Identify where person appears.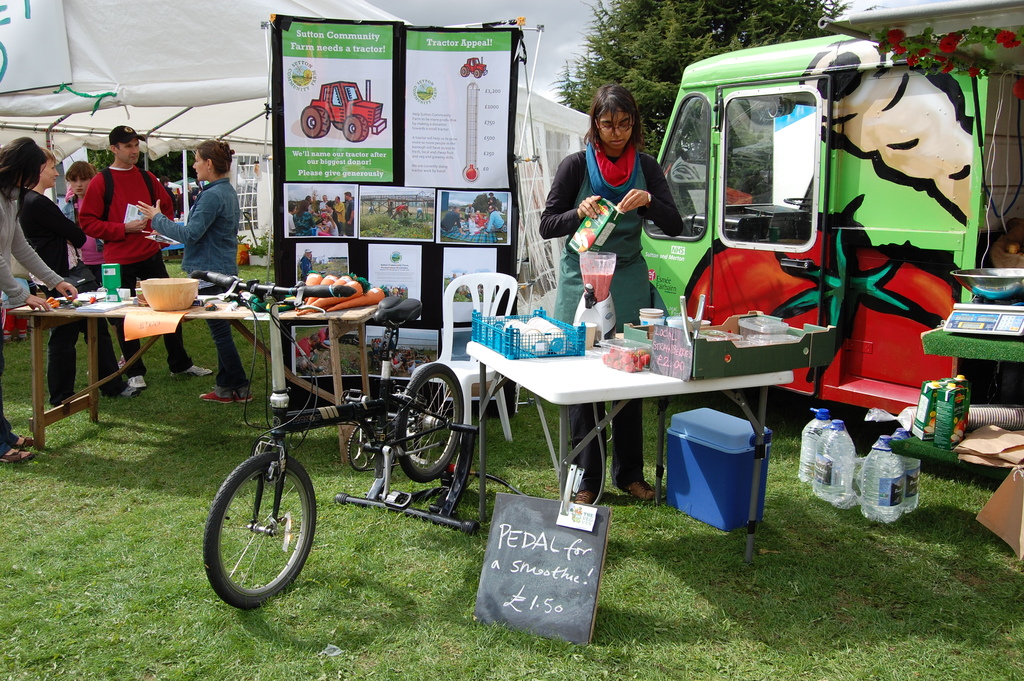
Appears at box(136, 138, 241, 406).
